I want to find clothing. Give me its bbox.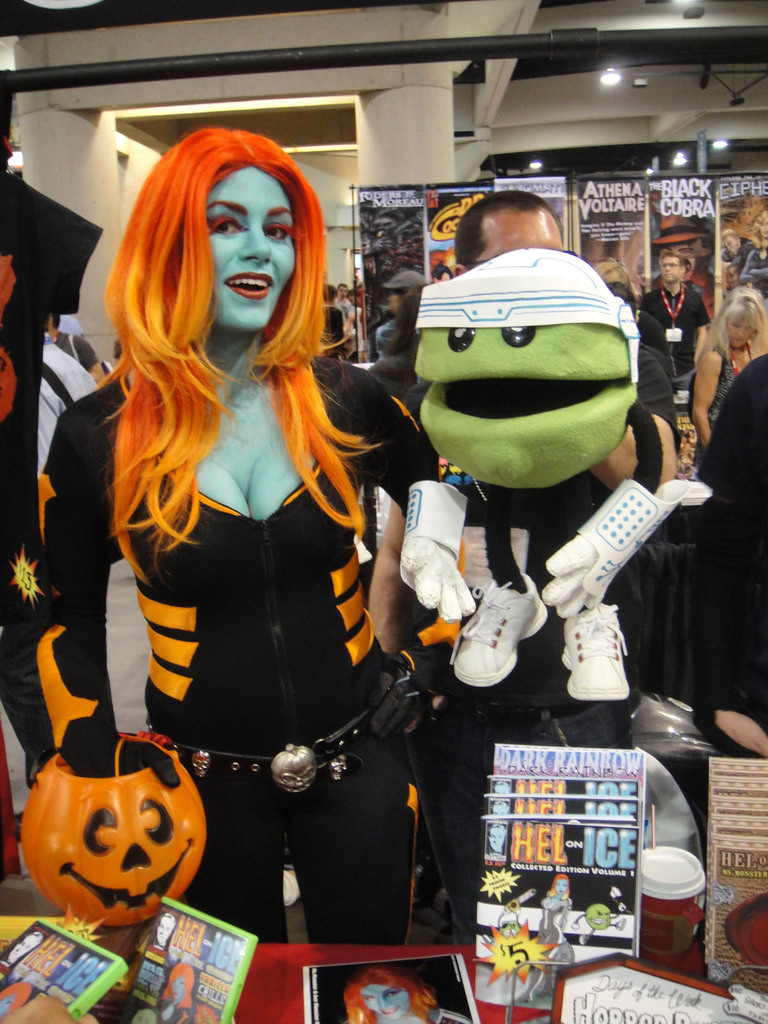
<box>74,296,423,899</box>.
